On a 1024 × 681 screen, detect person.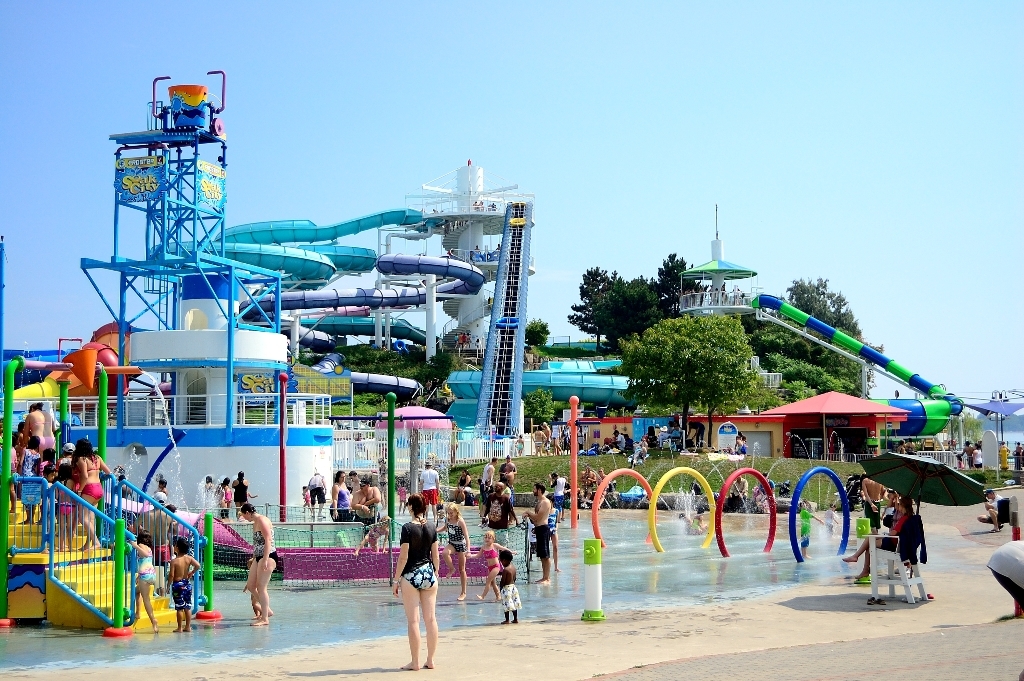
bbox(898, 438, 904, 454).
